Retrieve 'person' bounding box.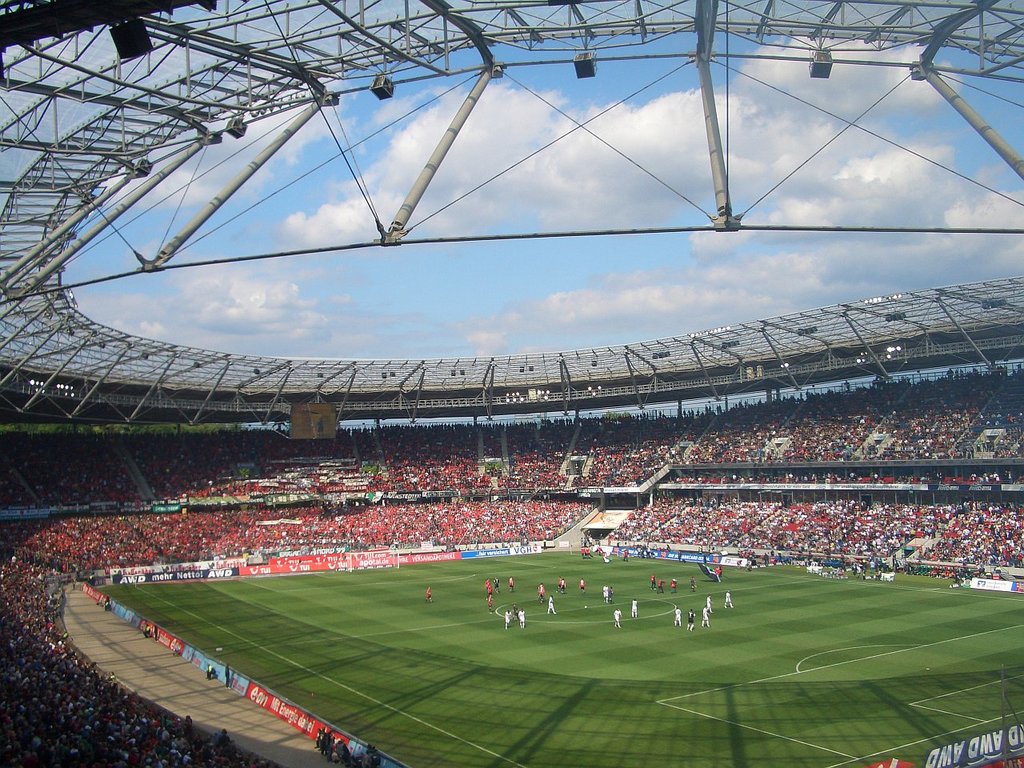
Bounding box: 139,620,151,640.
